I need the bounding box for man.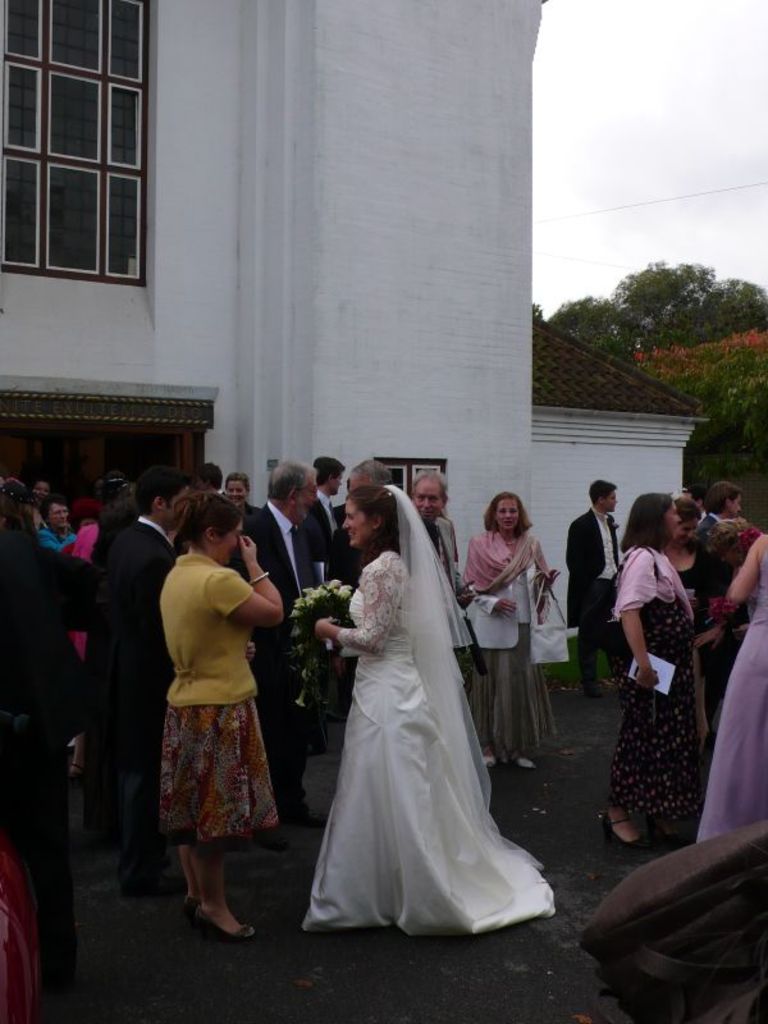
Here it is: 334:483:366:718.
